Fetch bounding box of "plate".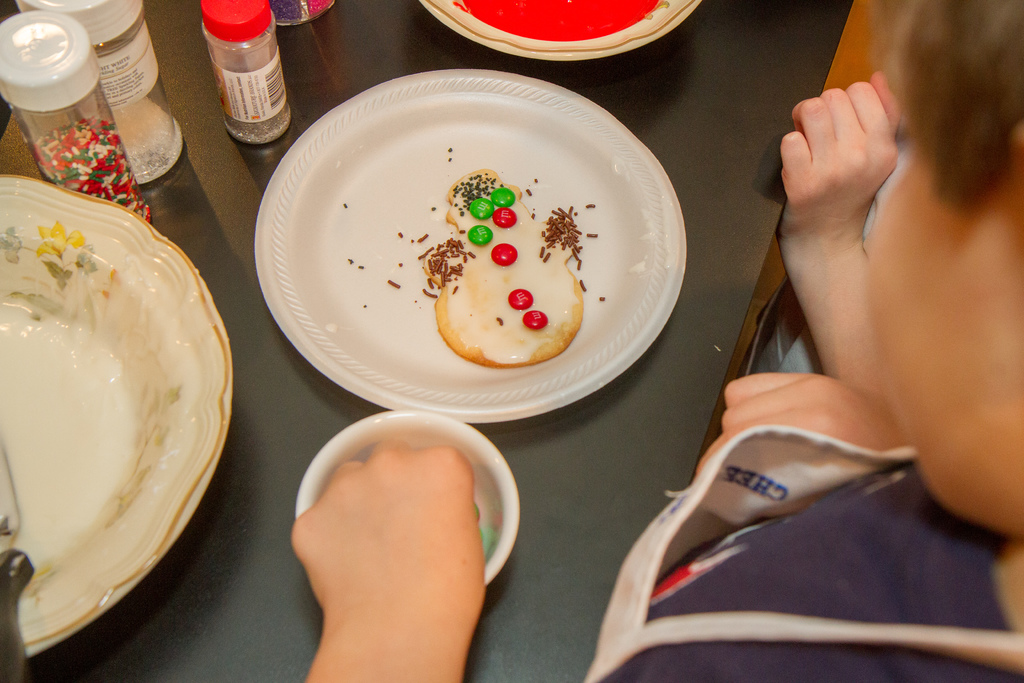
Bbox: (415, 0, 702, 67).
